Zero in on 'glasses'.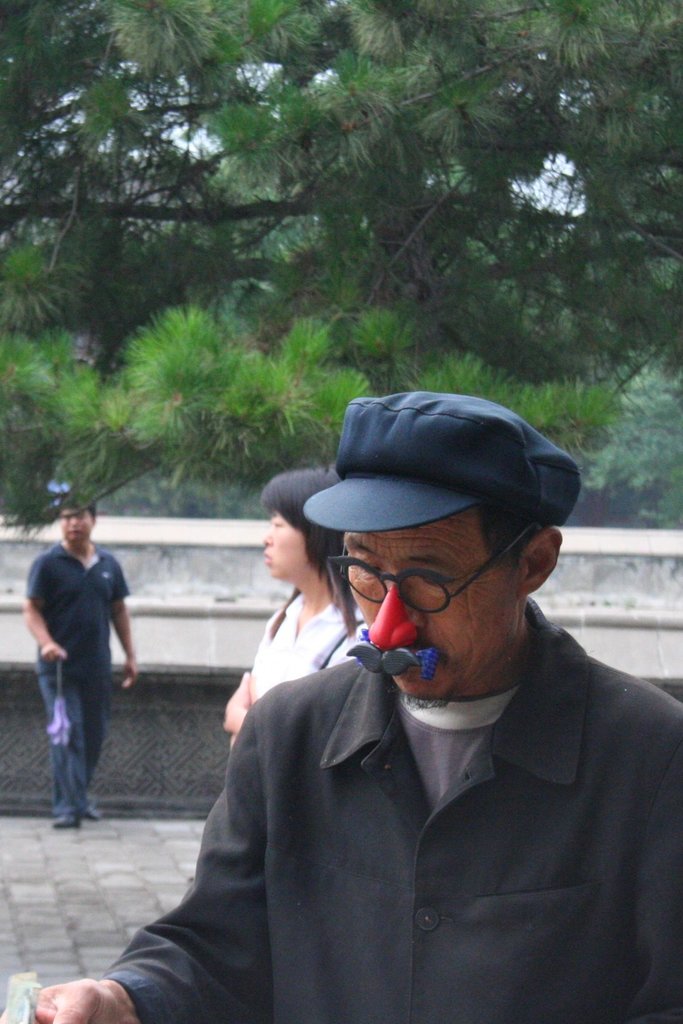
Zeroed in: (left=316, top=552, right=524, bottom=630).
